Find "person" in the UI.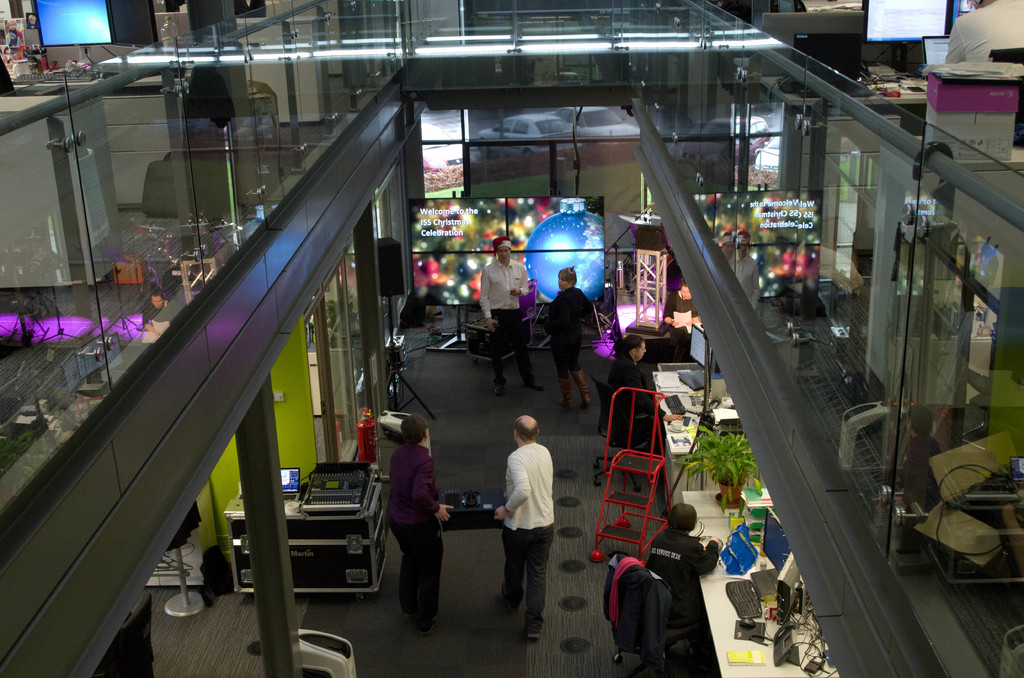
UI element at [left=604, top=336, right=683, bottom=446].
